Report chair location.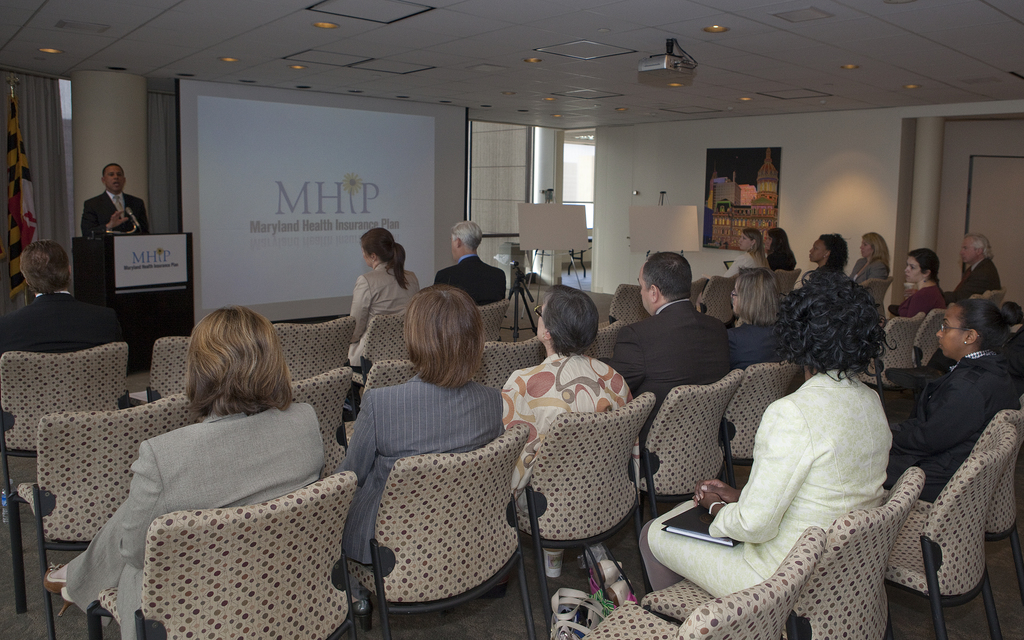
Report: x1=147, y1=334, x2=194, y2=402.
